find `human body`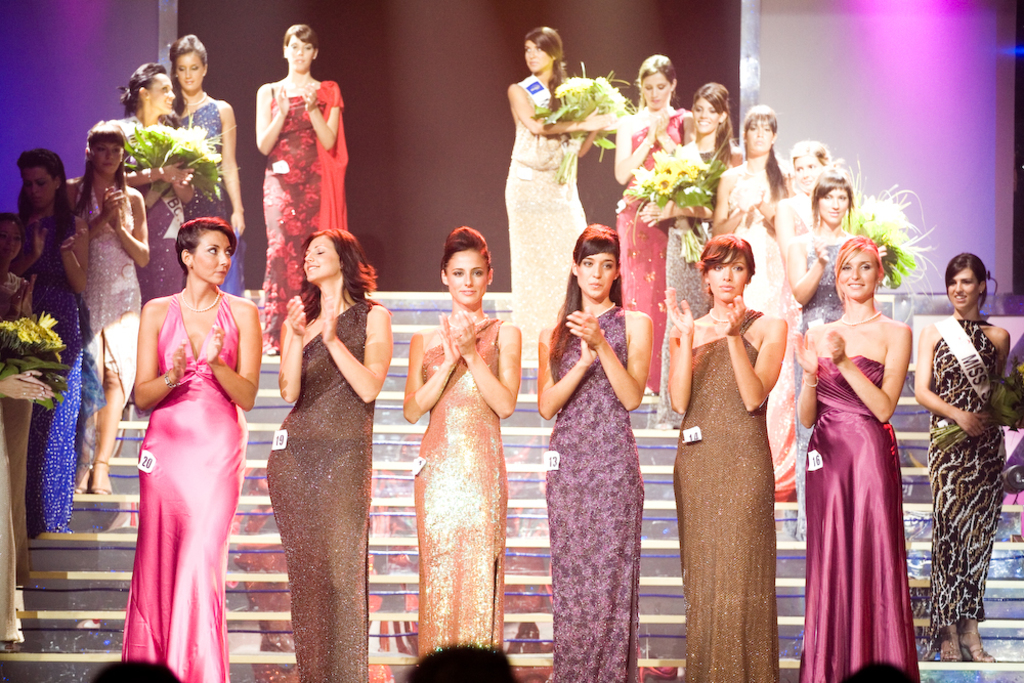
locate(787, 311, 912, 682)
